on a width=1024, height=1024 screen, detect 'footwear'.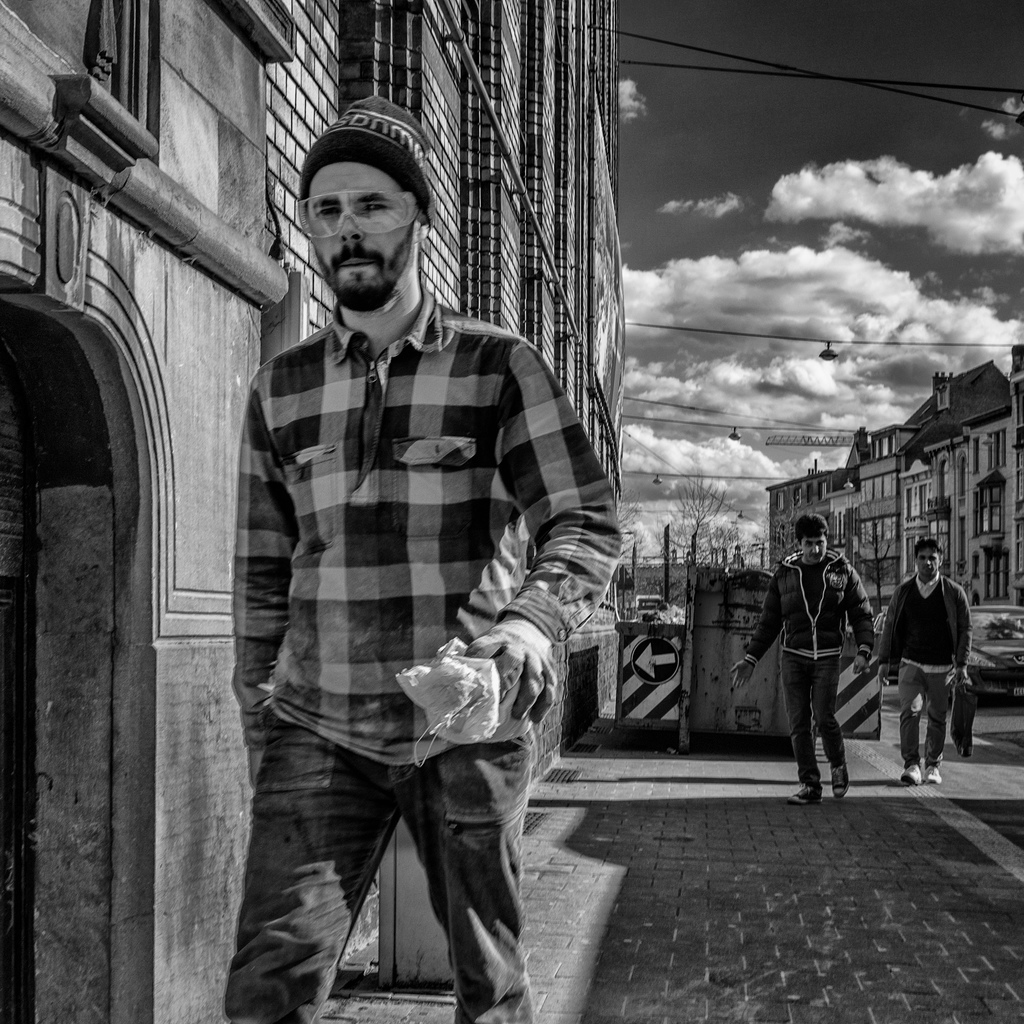
box=[922, 760, 940, 786].
